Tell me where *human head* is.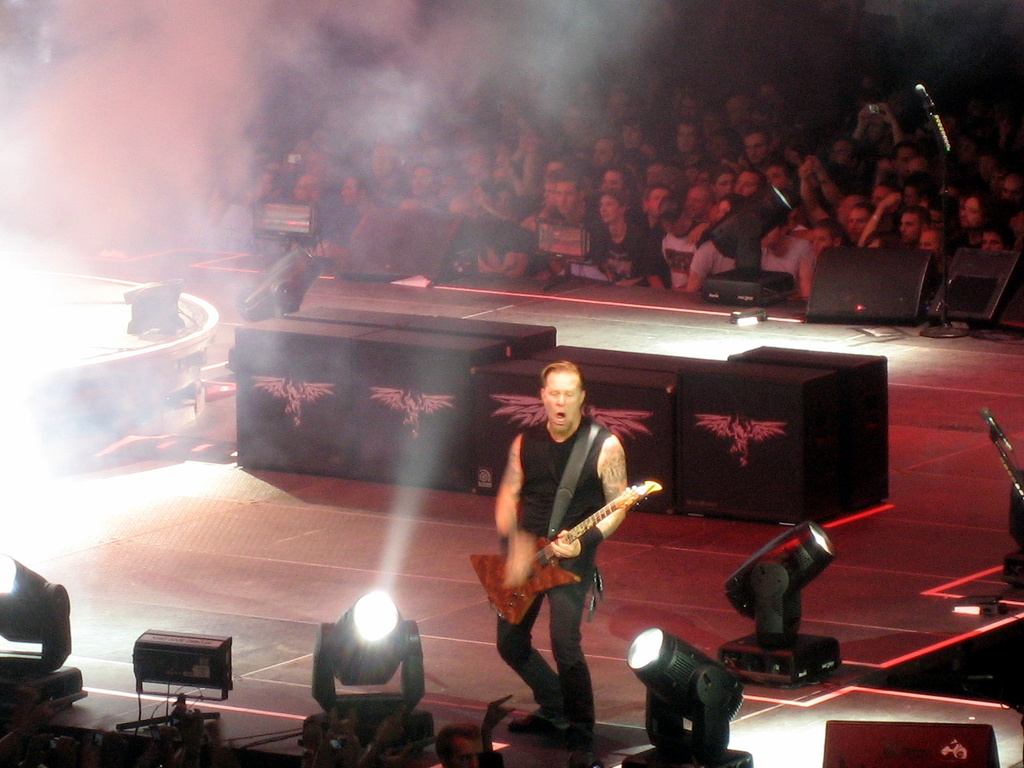
*human head* is at (338,175,374,209).
